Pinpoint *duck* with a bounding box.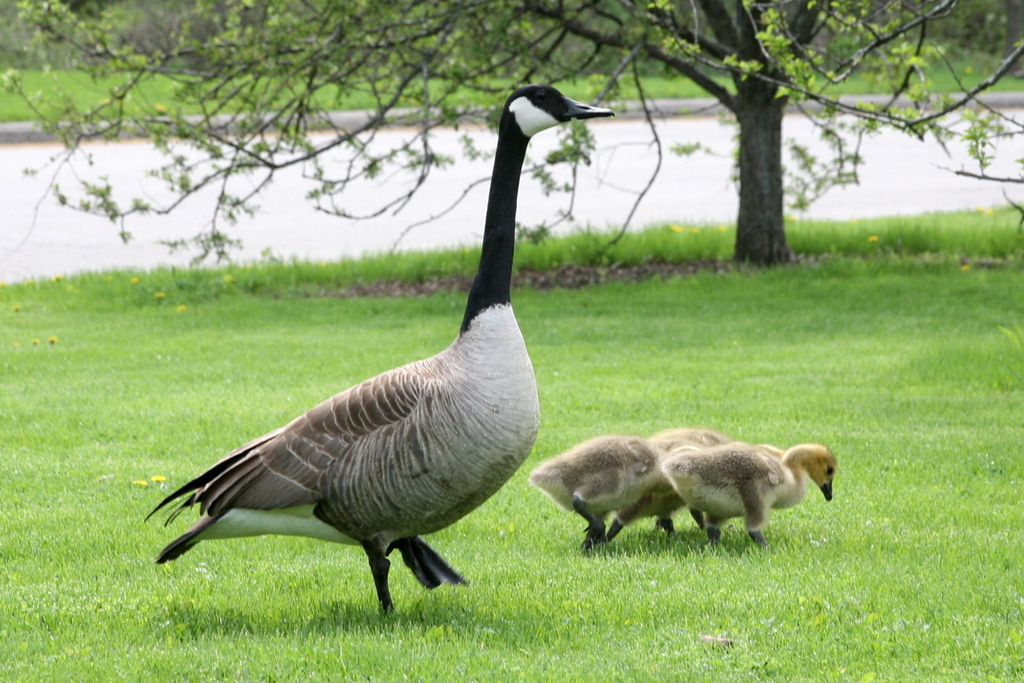
l=666, t=436, r=829, b=541.
